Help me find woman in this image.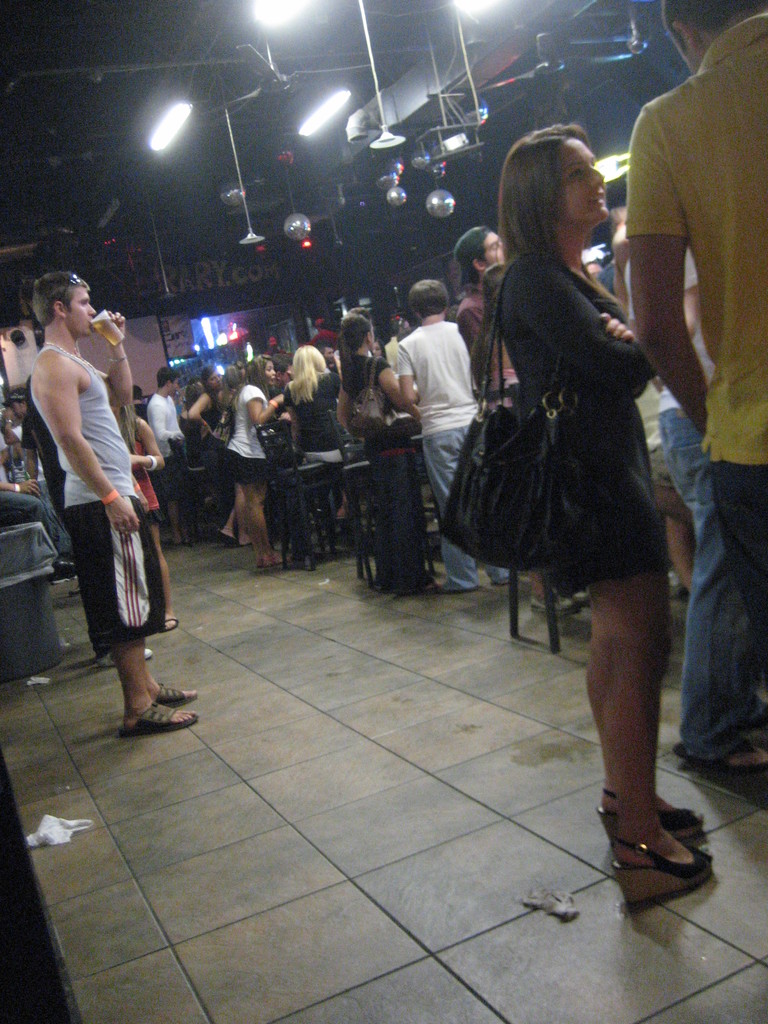
Found it: <box>367,338,385,360</box>.
